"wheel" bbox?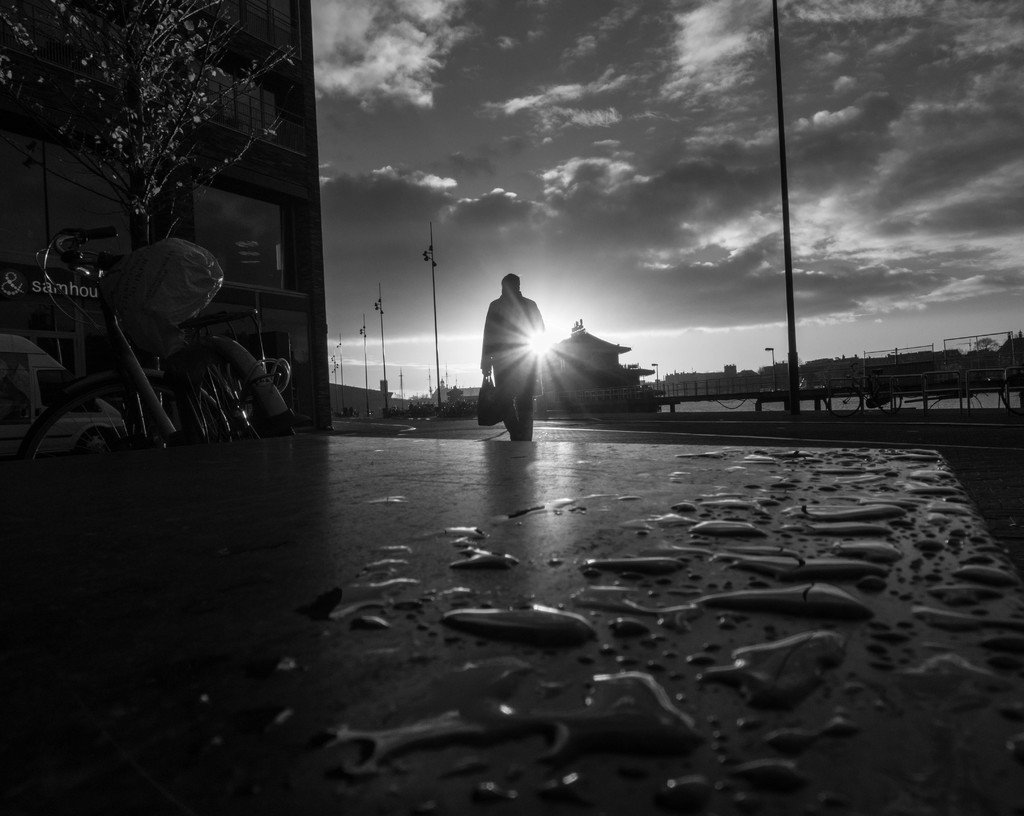
box=[200, 342, 275, 484]
